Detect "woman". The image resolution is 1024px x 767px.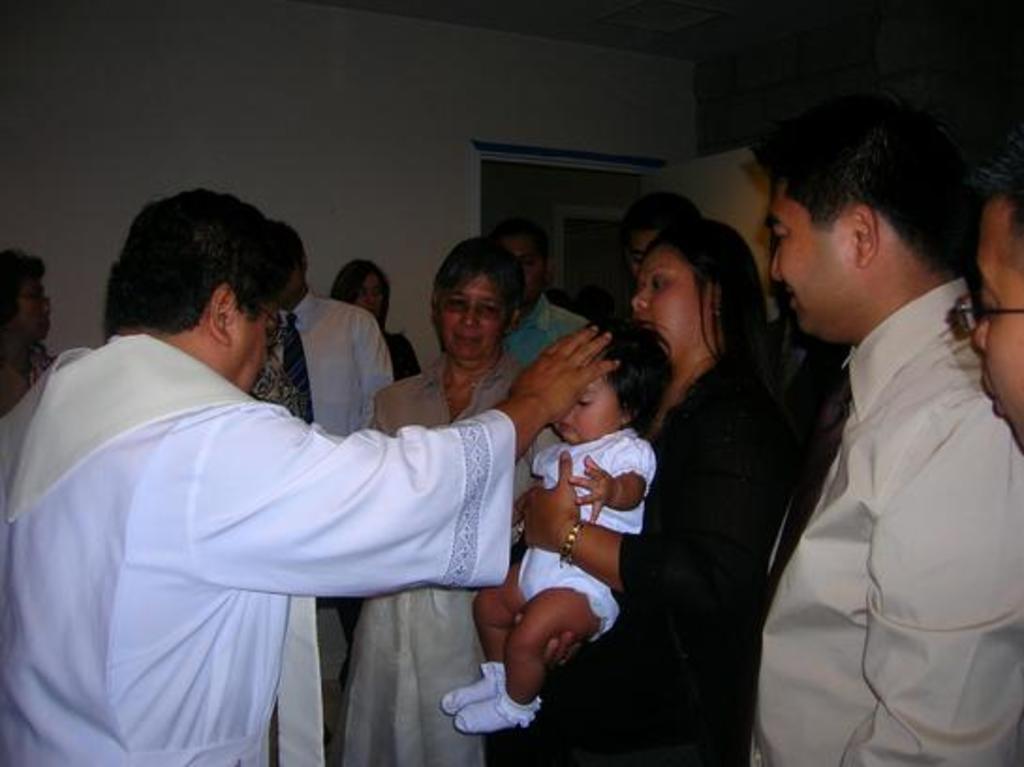
bbox=[323, 235, 571, 765].
